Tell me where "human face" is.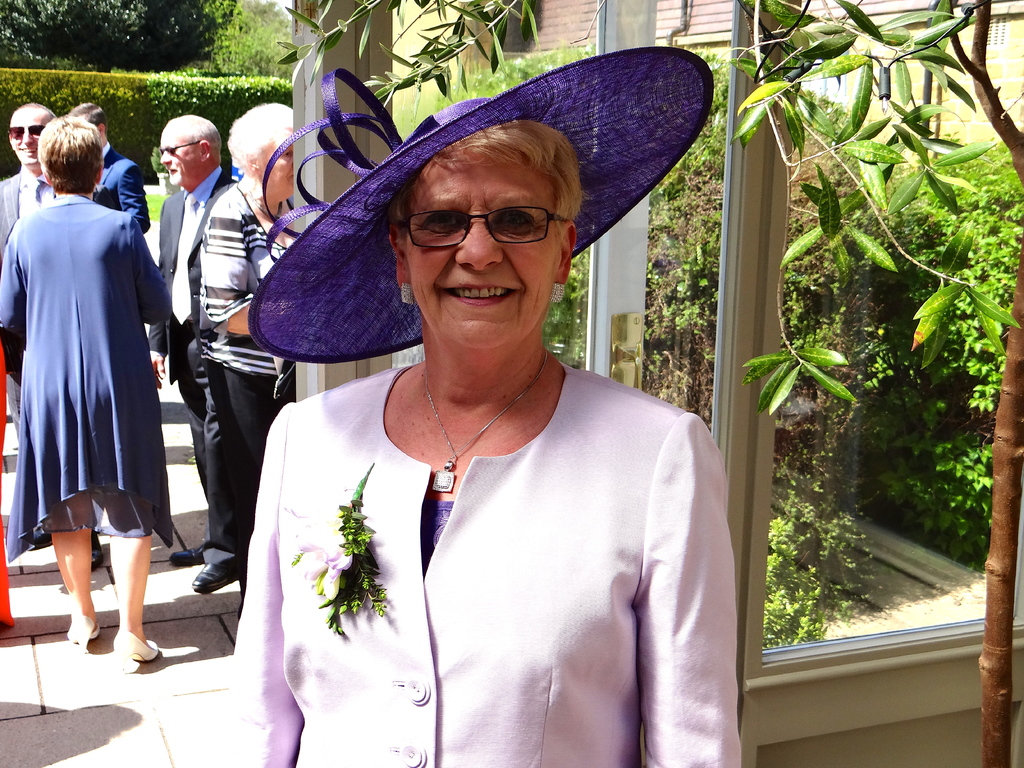
"human face" is at [left=407, top=152, right=562, bottom=351].
